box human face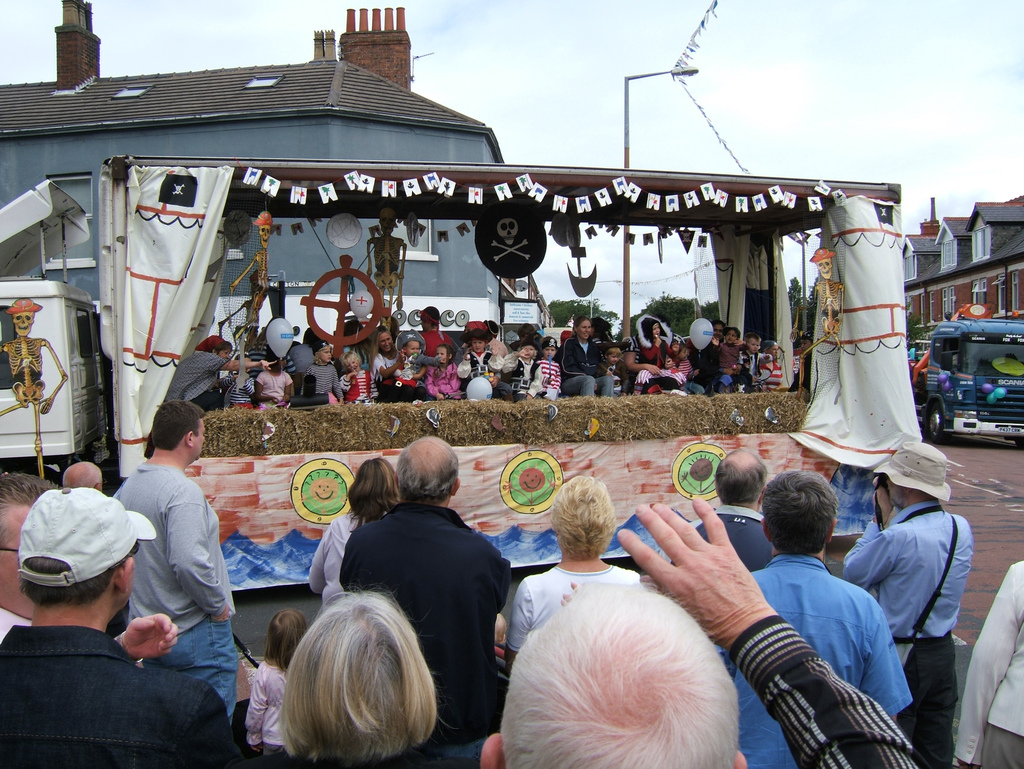
locate(378, 331, 395, 349)
